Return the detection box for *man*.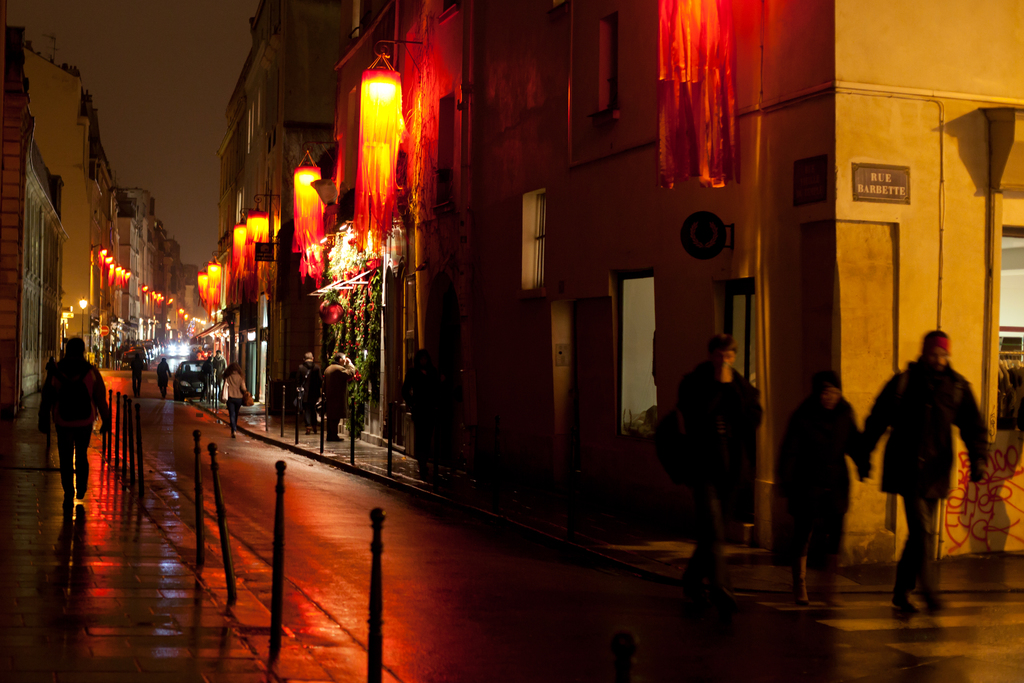
321/352/355/441.
